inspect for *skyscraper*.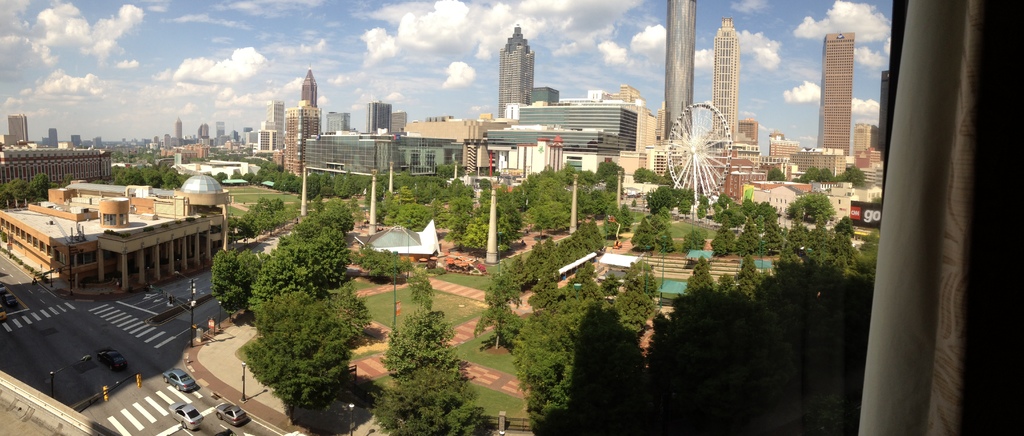
Inspection: select_region(813, 29, 856, 152).
